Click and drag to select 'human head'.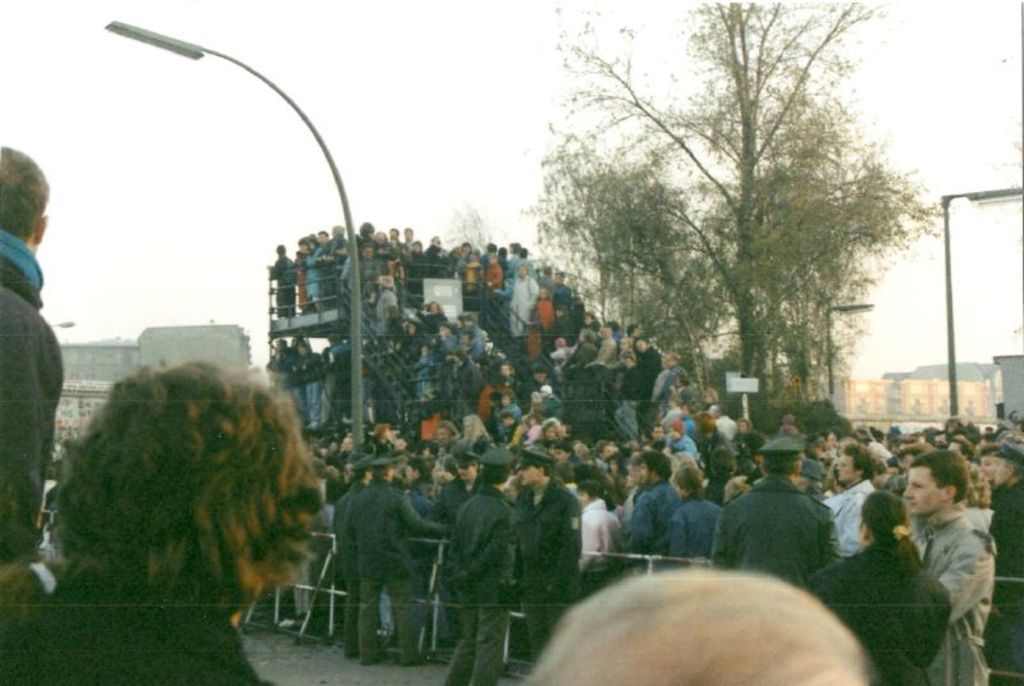
Selection: select_region(649, 419, 664, 443).
